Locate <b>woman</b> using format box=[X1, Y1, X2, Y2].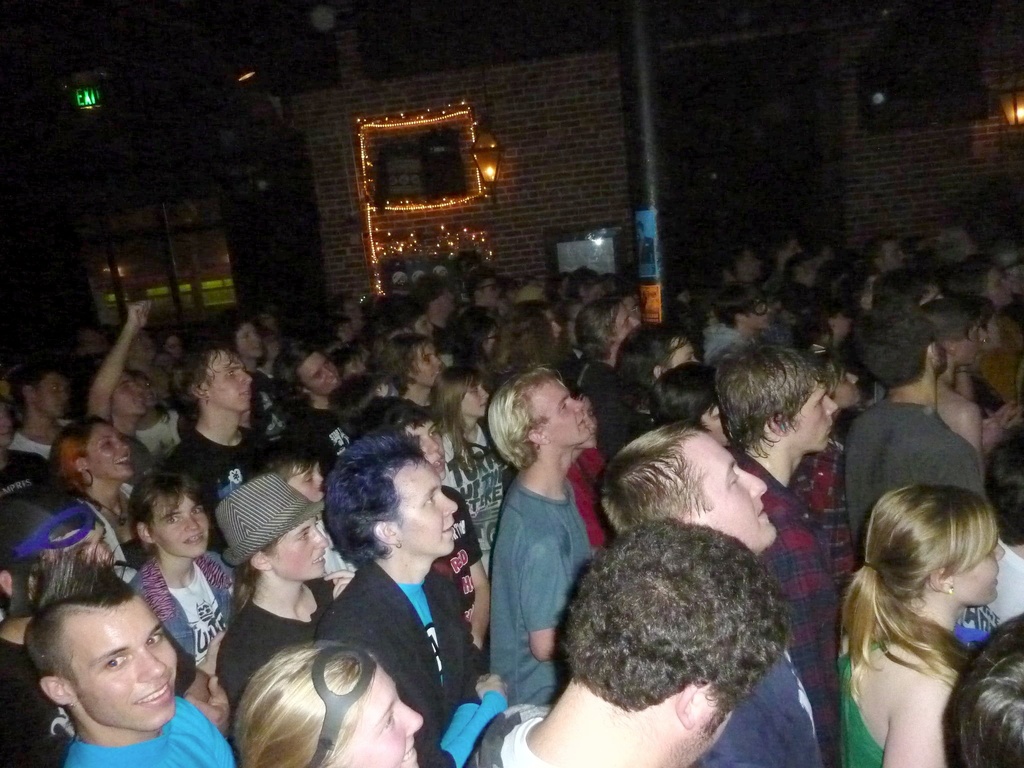
box=[801, 465, 1023, 767].
